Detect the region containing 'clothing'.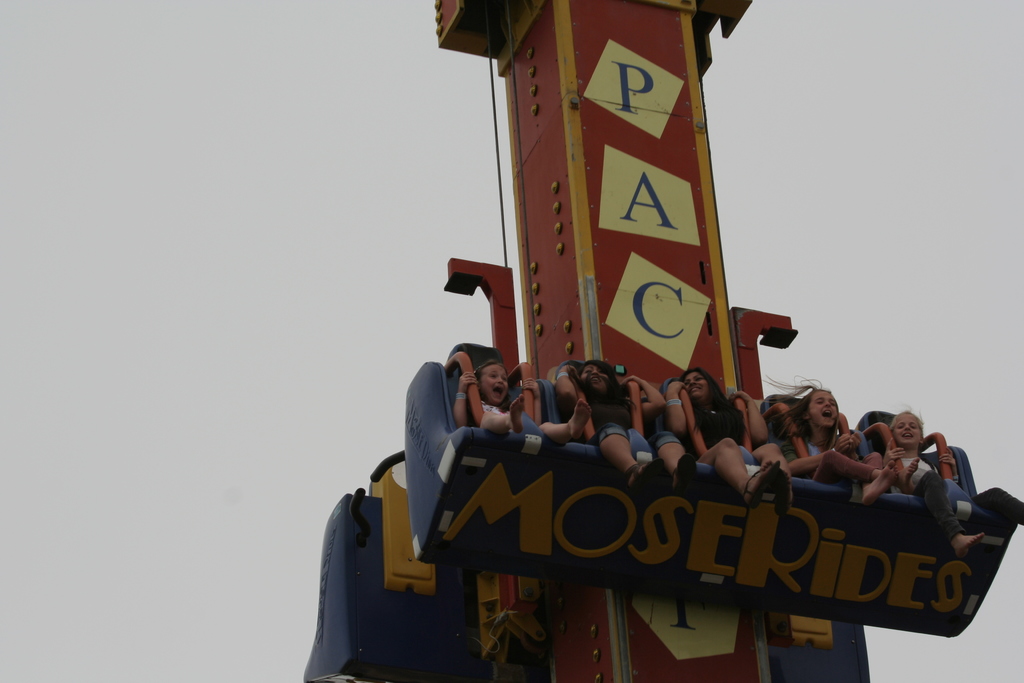
584, 399, 679, 447.
